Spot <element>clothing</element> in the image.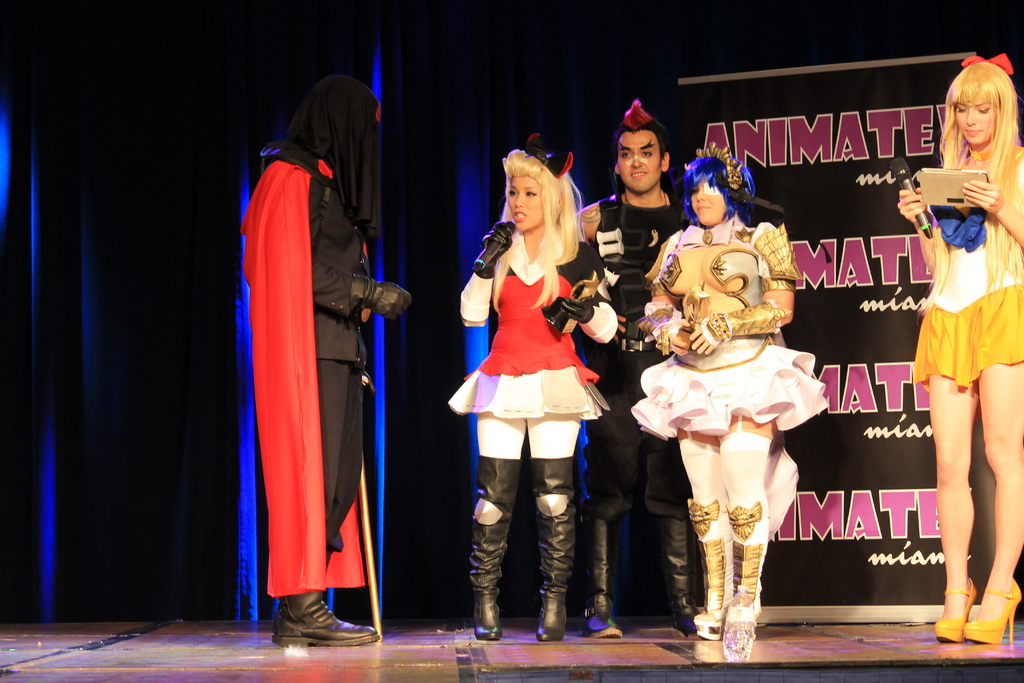
<element>clothing</element> found at BBox(235, 73, 397, 666).
